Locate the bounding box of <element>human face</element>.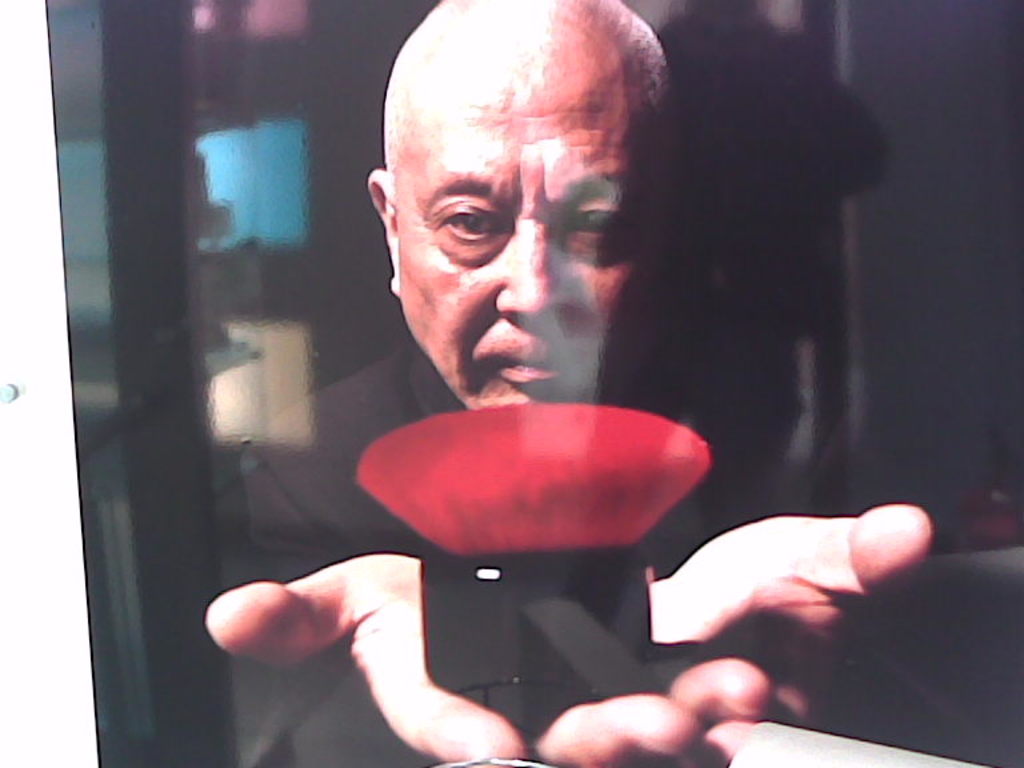
Bounding box: locate(392, 21, 649, 407).
